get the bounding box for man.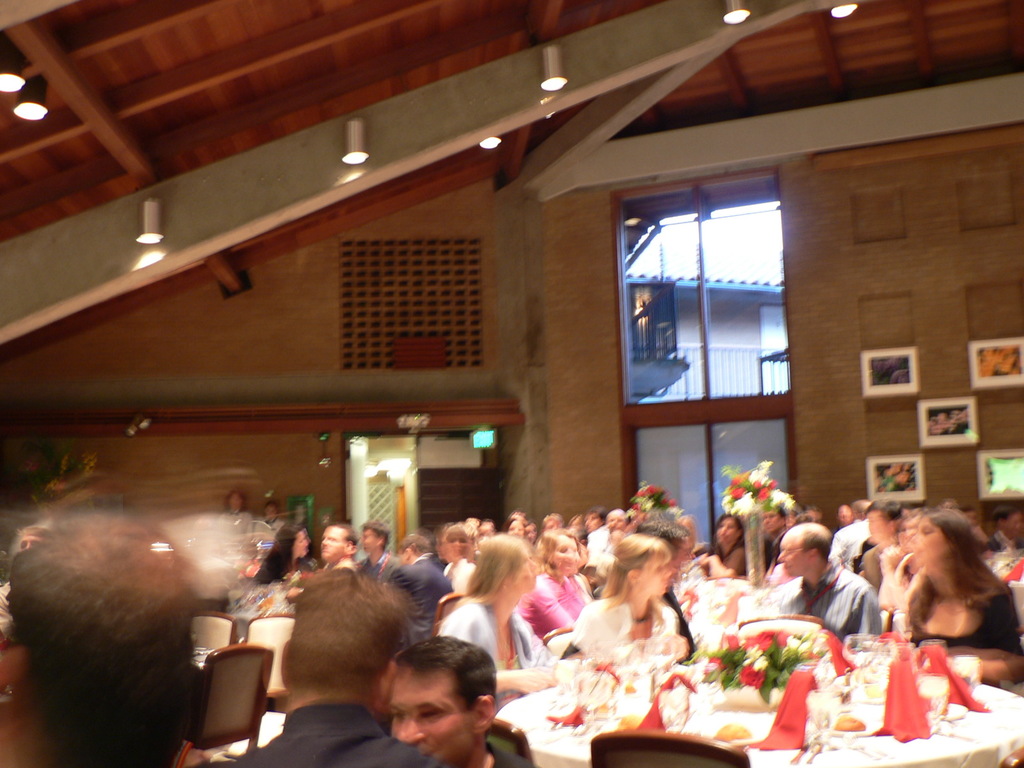
region(0, 504, 202, 767).
